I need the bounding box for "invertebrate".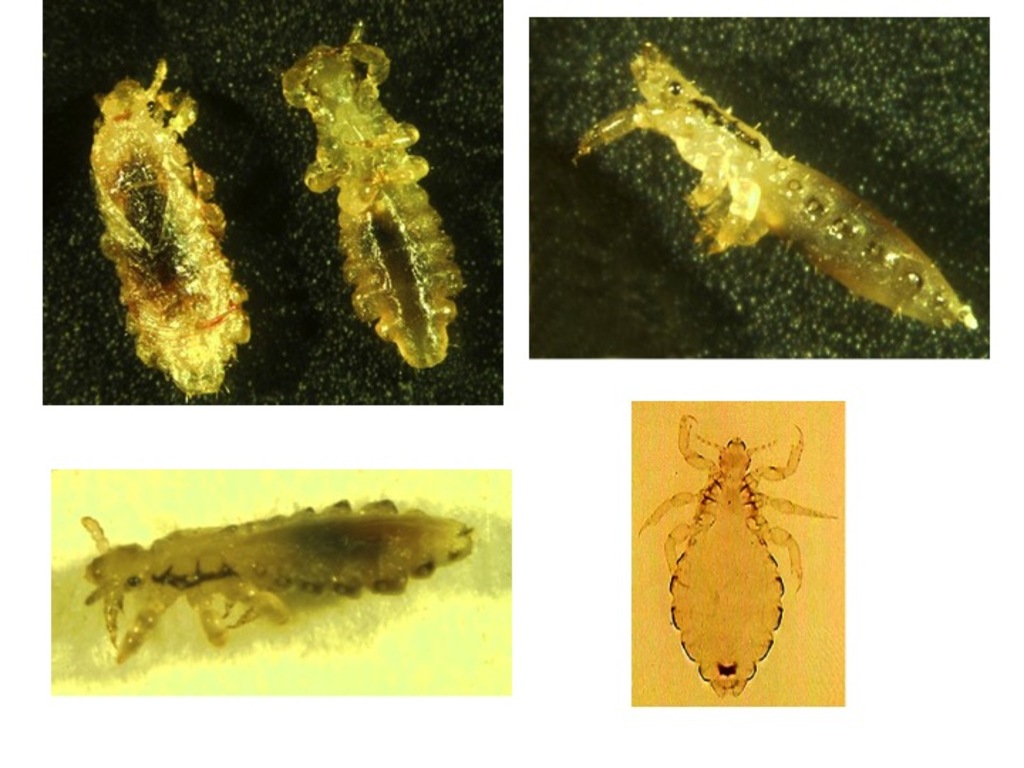
Here it is: [84, 55, 249, 400].
